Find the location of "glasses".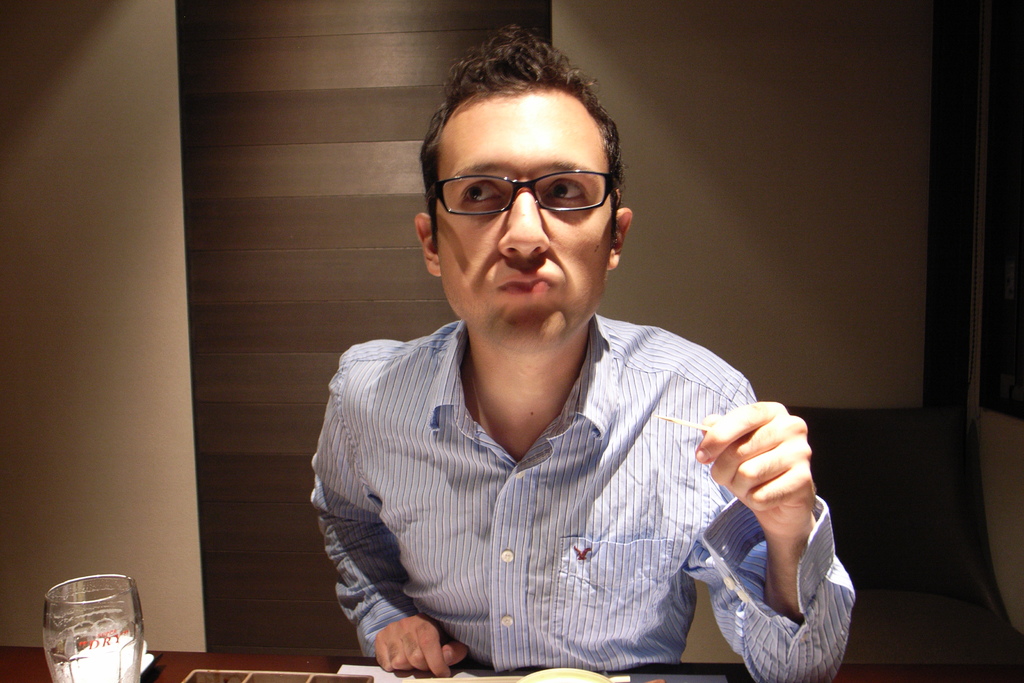
Location: left=426, top=164, right=619, bottom=220.
